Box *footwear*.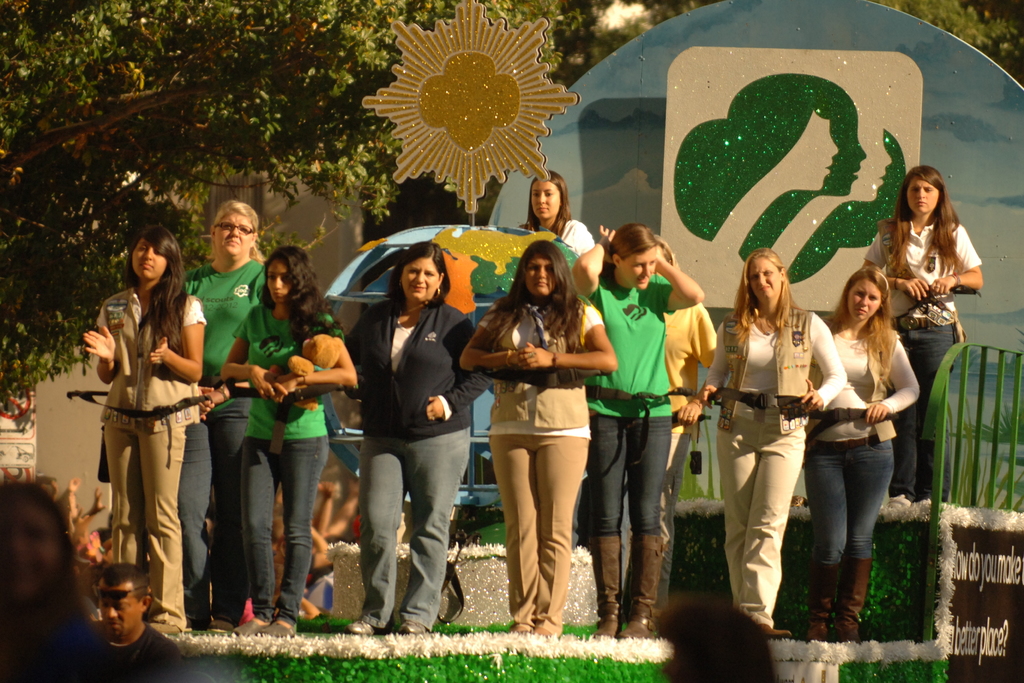
<box>748,622,794,632</box>.
